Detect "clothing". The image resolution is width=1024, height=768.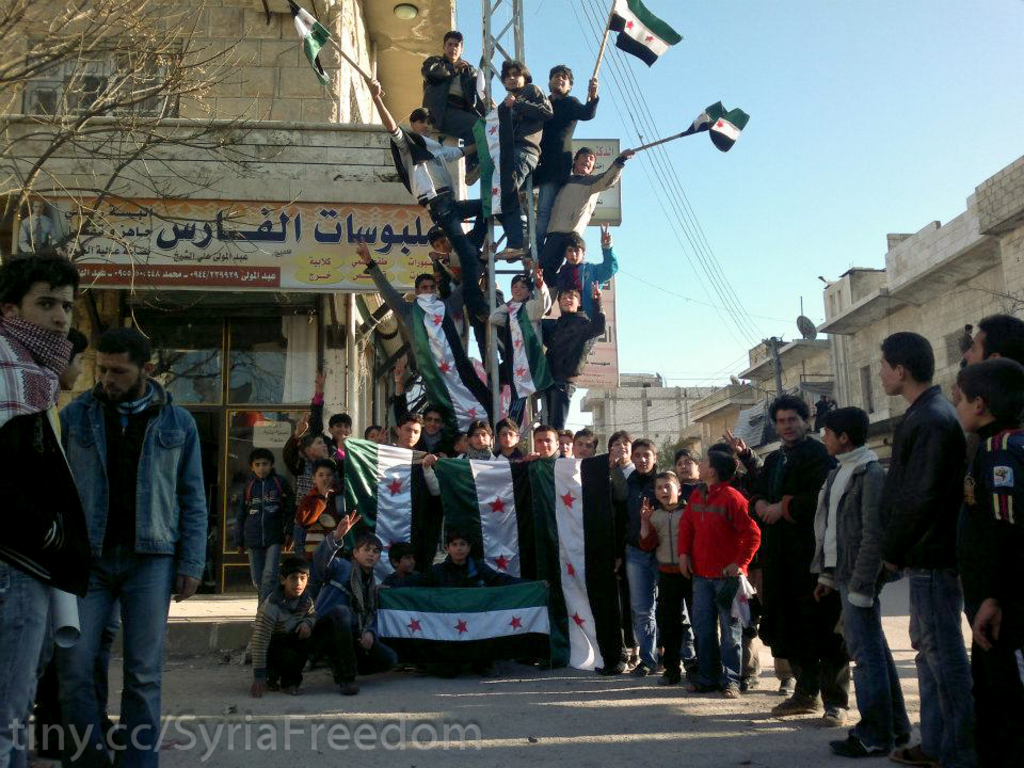
{"left": 500, "top": 82, "right": 559, "bottom": 253}.
